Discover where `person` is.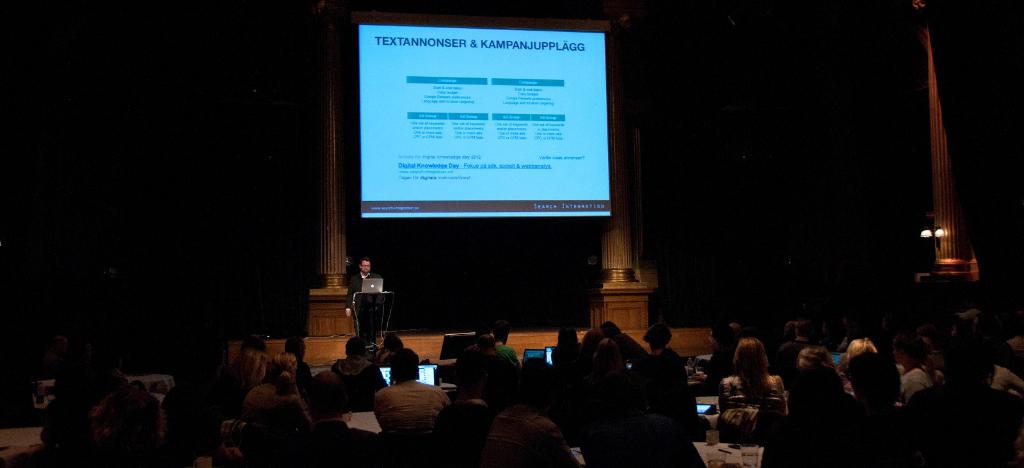
Discovered at detection(228, 330, 276, 396).
